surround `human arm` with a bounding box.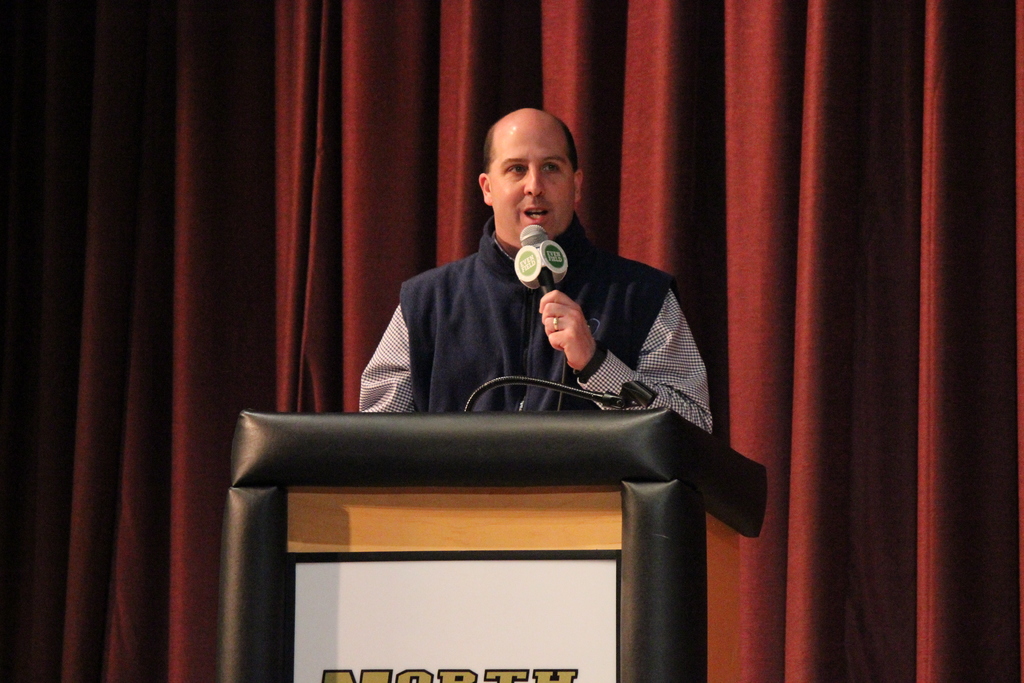
box(349, 289, 415, 419).
